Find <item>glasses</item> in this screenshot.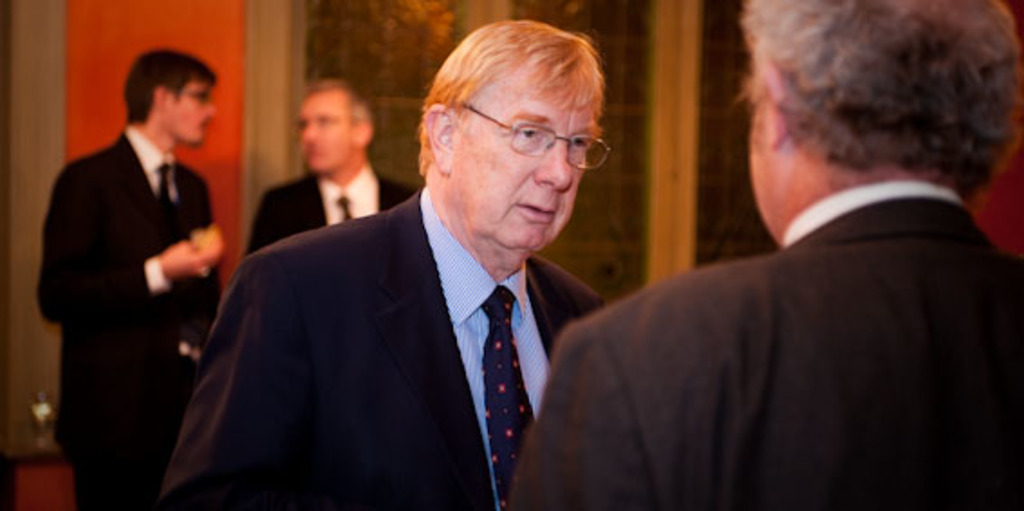
The bounding box for <item>glasses</item> is bbox=(480, 107, 607, 157).
